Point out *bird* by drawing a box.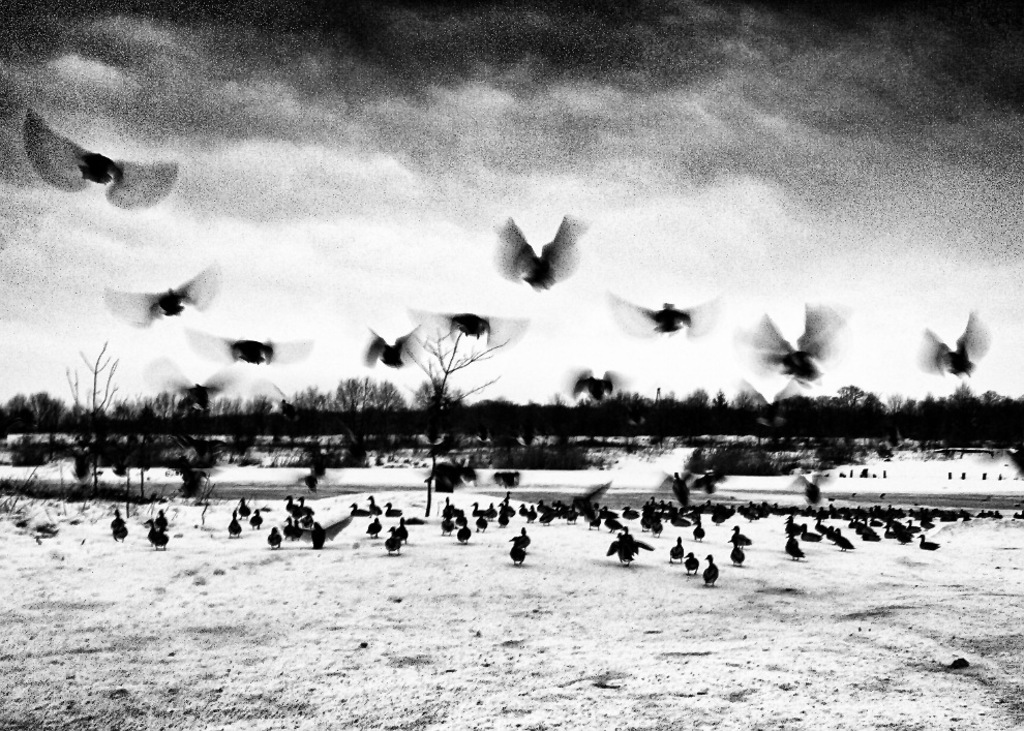
397:518:416:544.
